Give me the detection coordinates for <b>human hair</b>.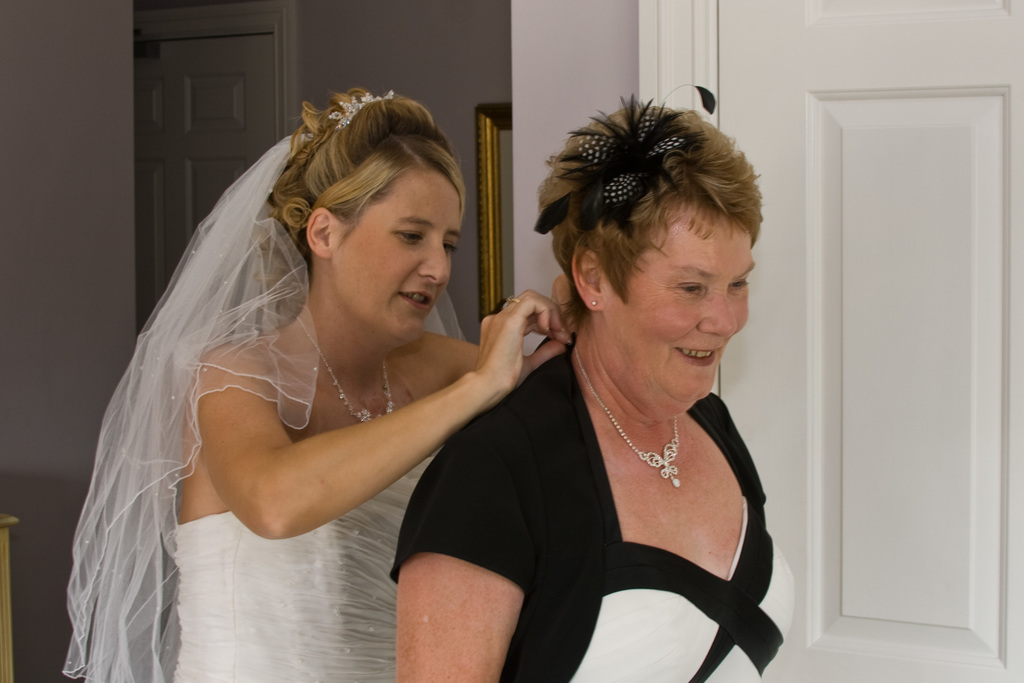
[541, 135, 774, 330].
